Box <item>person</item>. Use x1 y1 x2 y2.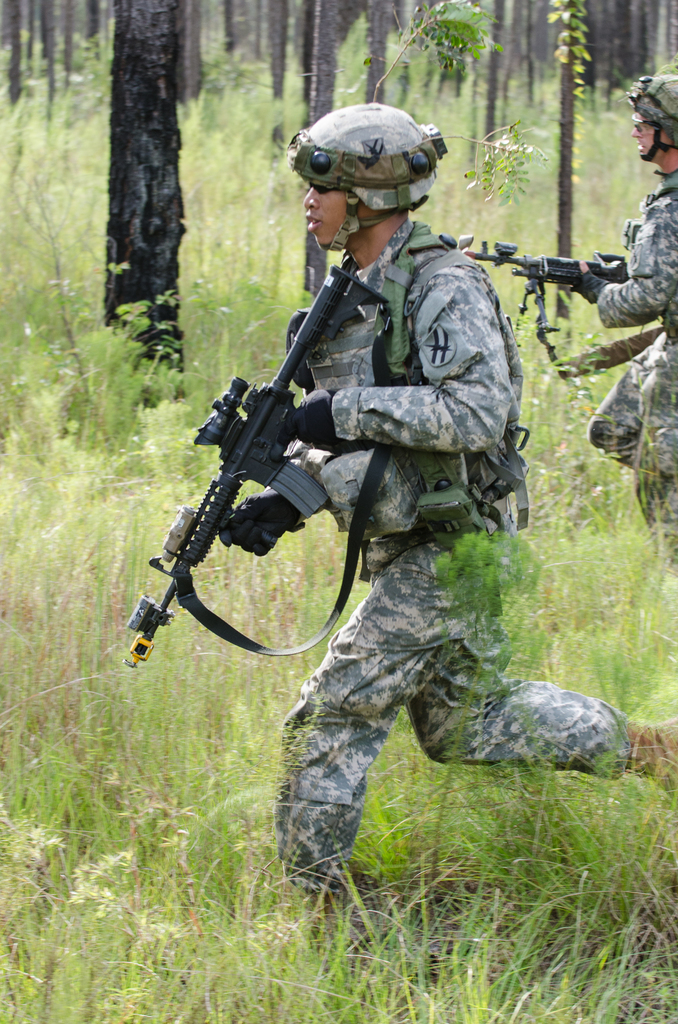
163 102 677 909.
